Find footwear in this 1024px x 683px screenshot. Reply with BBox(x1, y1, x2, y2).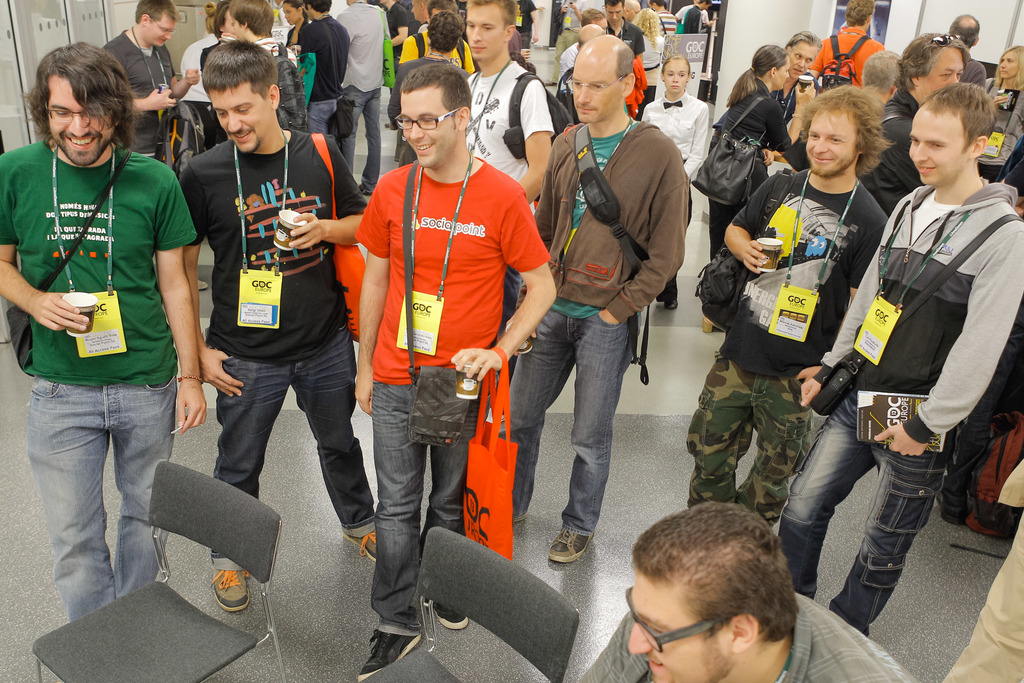
BBox(358, 633, 418, 682).
